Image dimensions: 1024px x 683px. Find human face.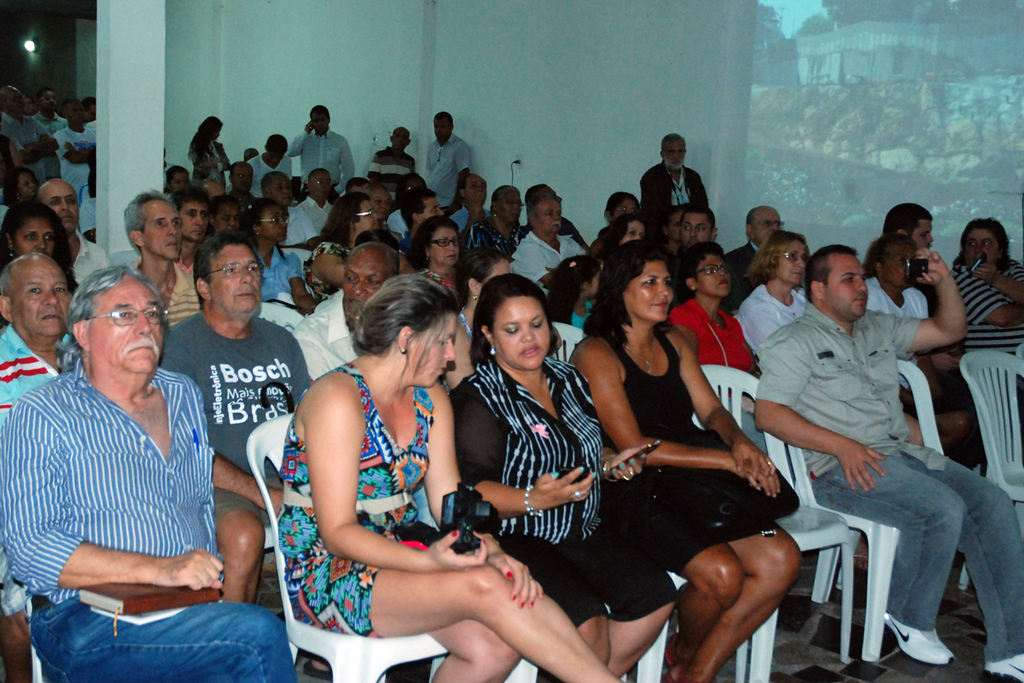
box=[777, 241, 807, 282].
